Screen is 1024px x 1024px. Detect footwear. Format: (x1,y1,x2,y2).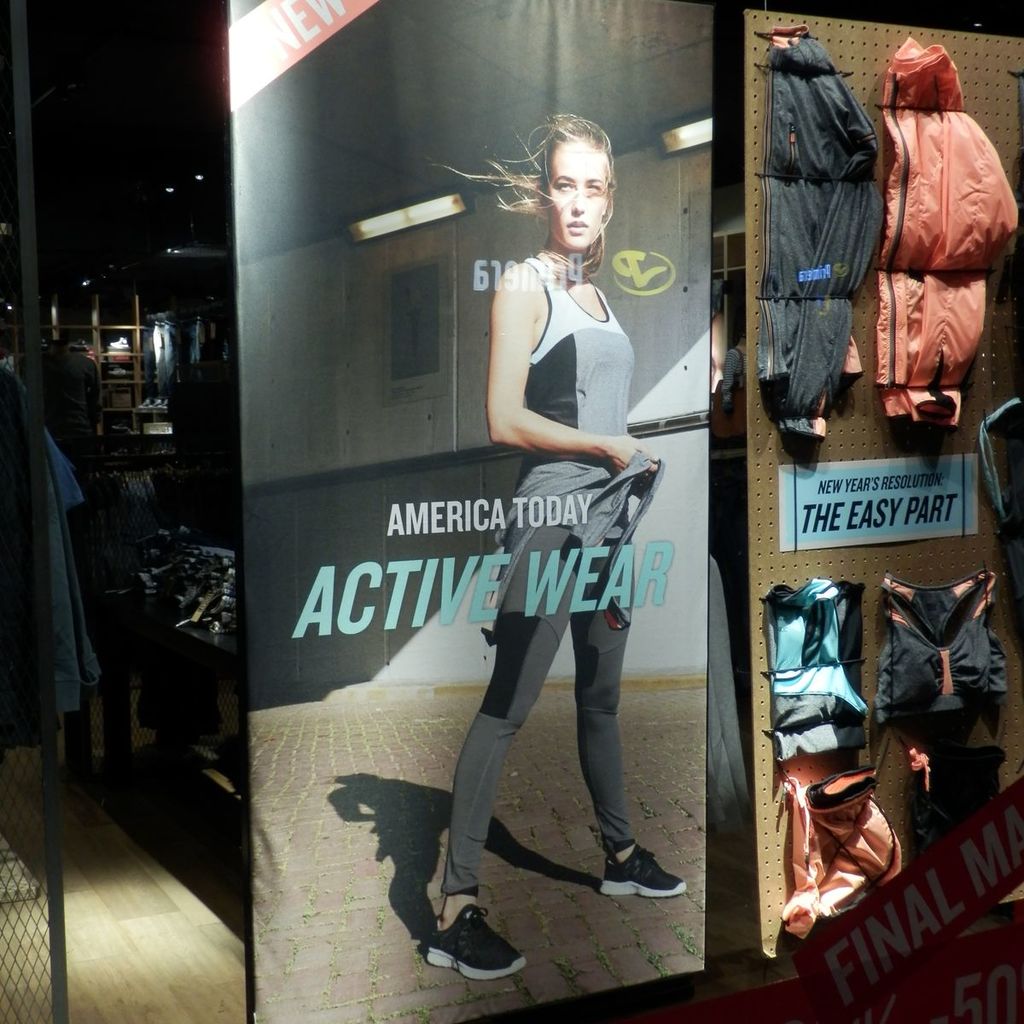
(601,843,690,902).
